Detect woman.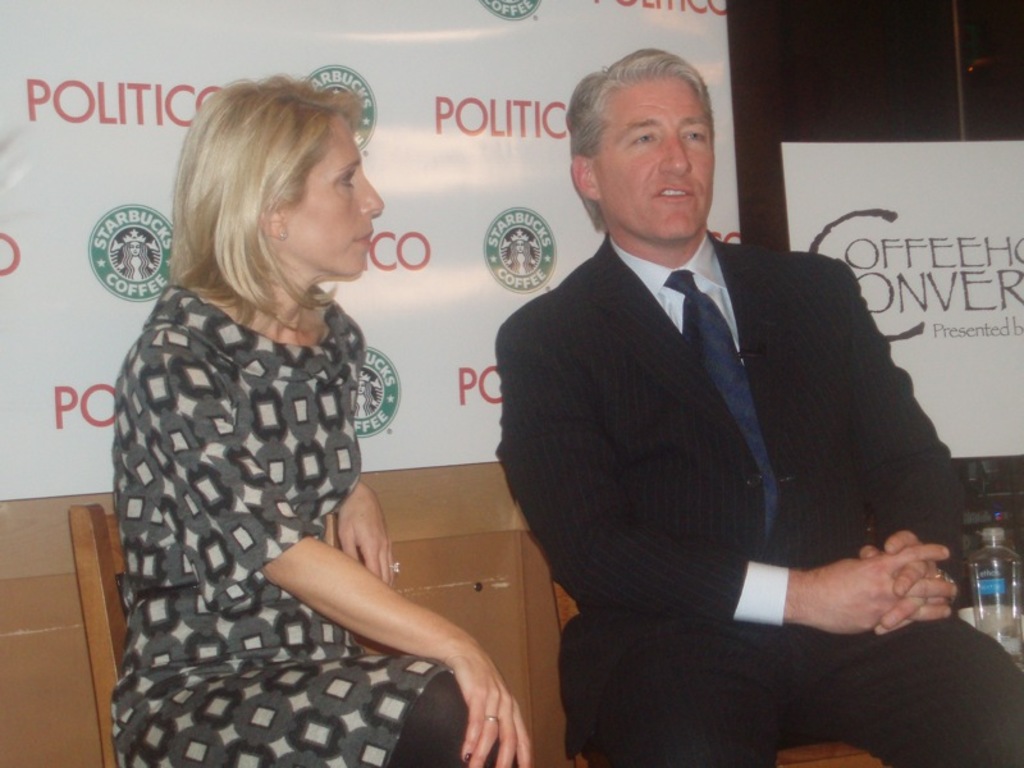
Detected at <bbox>108, 74, 529, 767</bbox>.
